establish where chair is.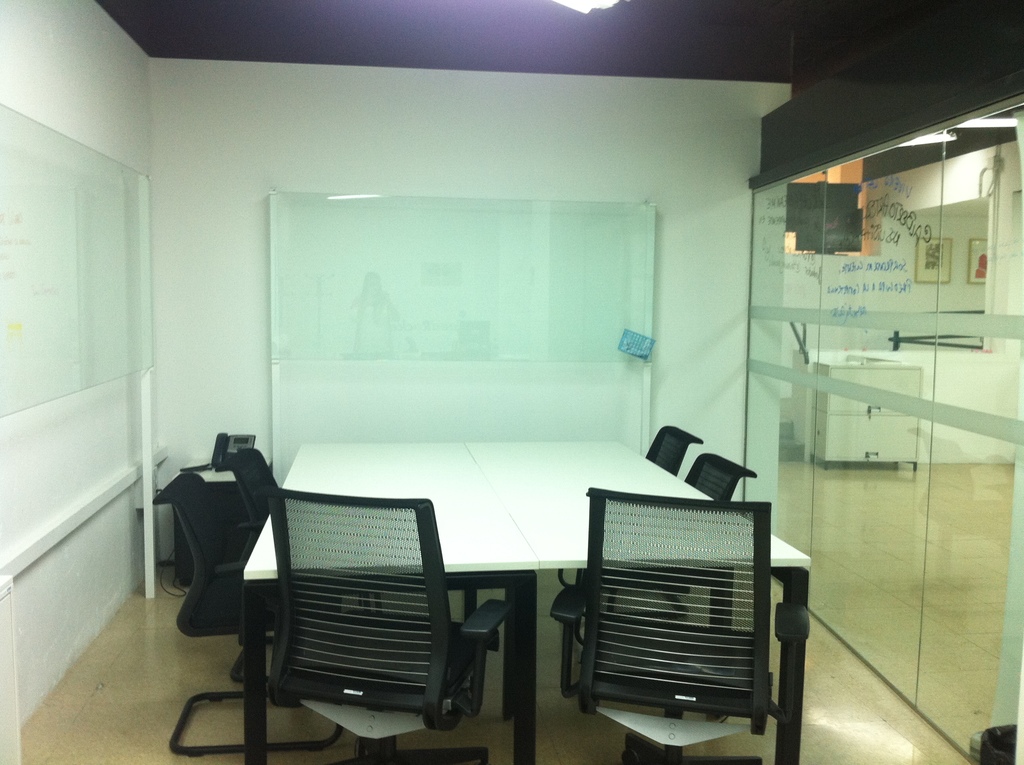
Established at 265 491 516 764.
